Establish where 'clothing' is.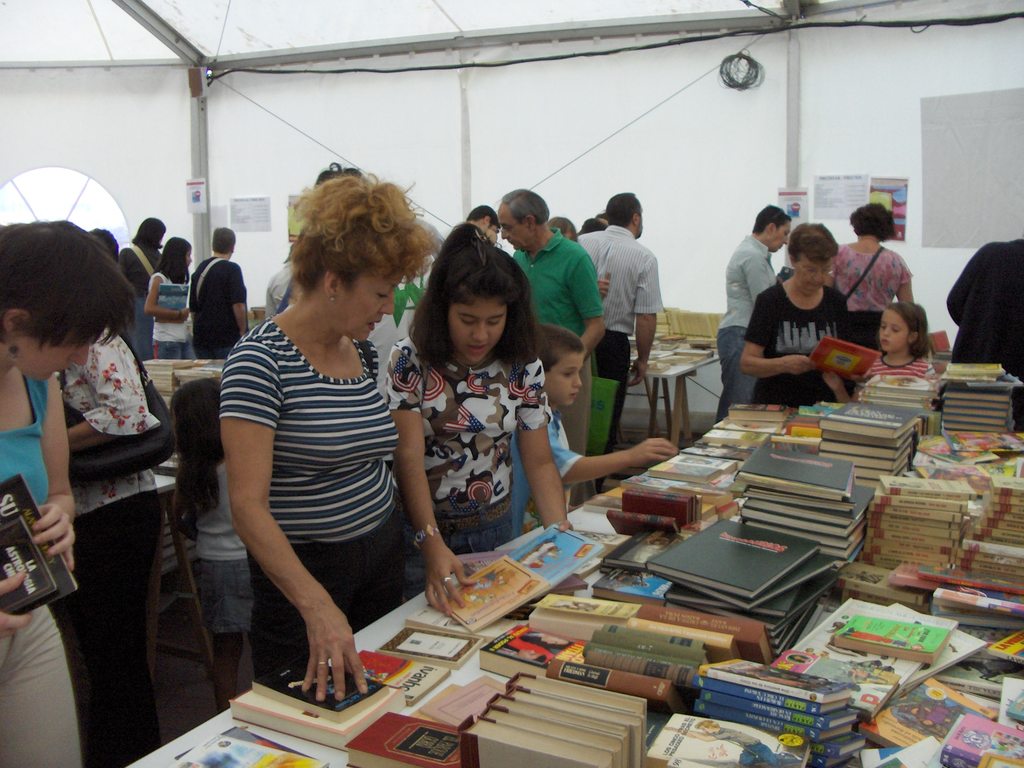
Established at (190,257,248,367).
